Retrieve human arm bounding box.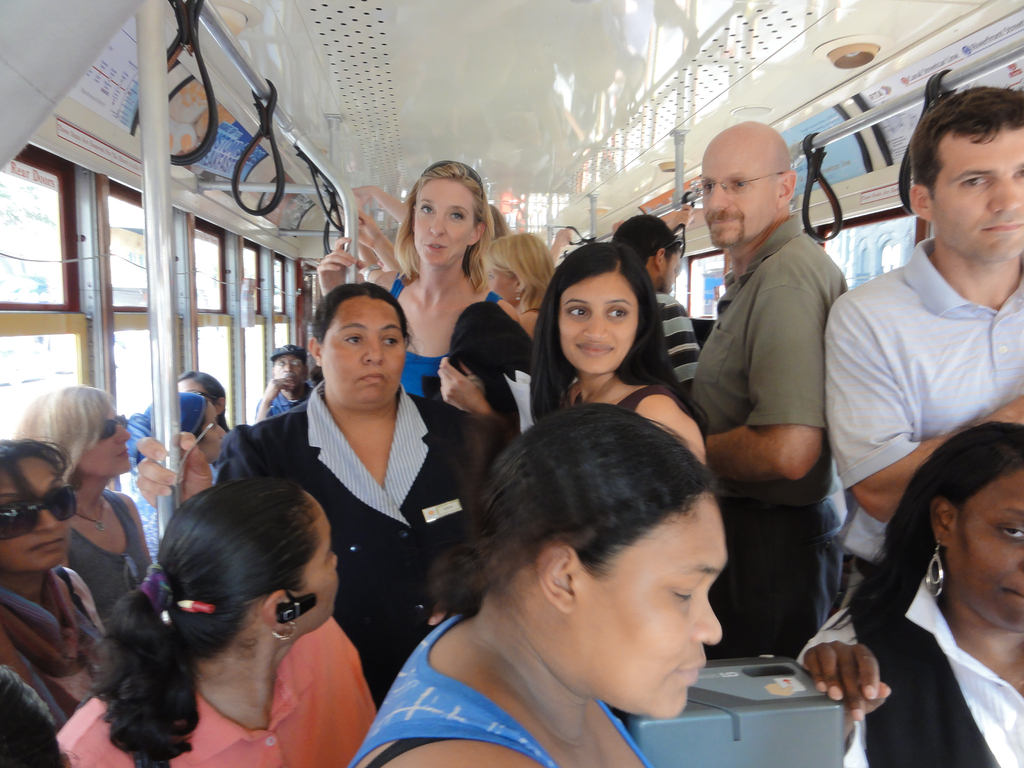
Bounding box: box(317, 229, 367, 302).
